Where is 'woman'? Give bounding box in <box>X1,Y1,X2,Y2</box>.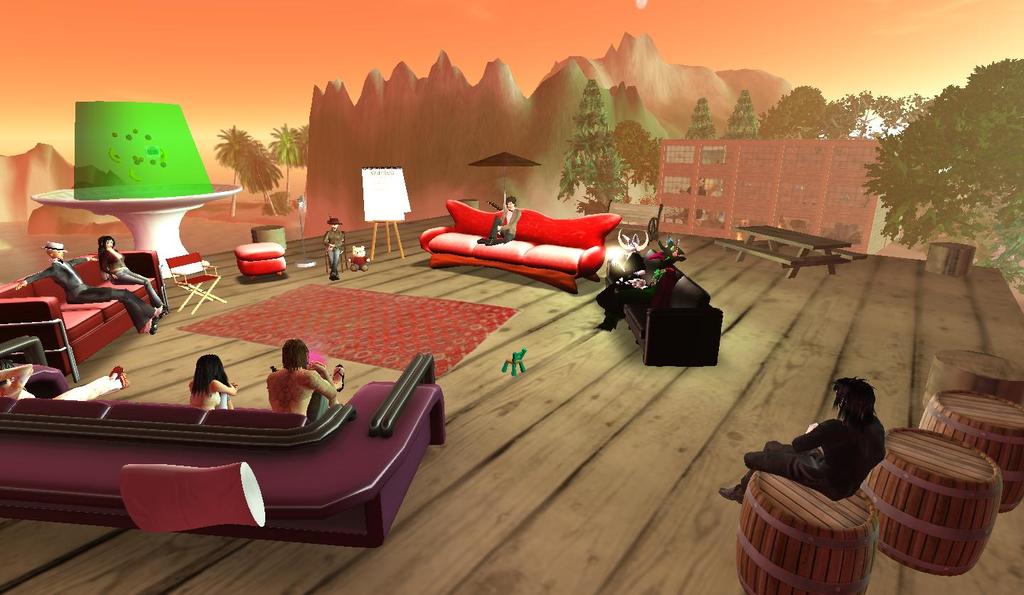
<box>187,354,239,410</box>.
